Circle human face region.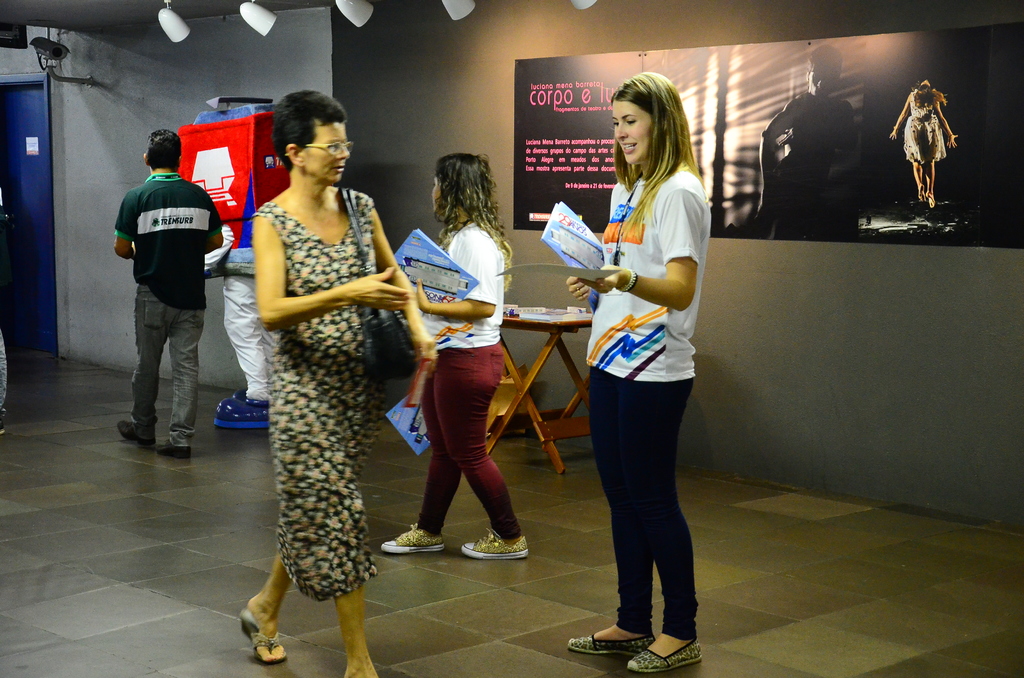
Region: 808,72,826,92.
